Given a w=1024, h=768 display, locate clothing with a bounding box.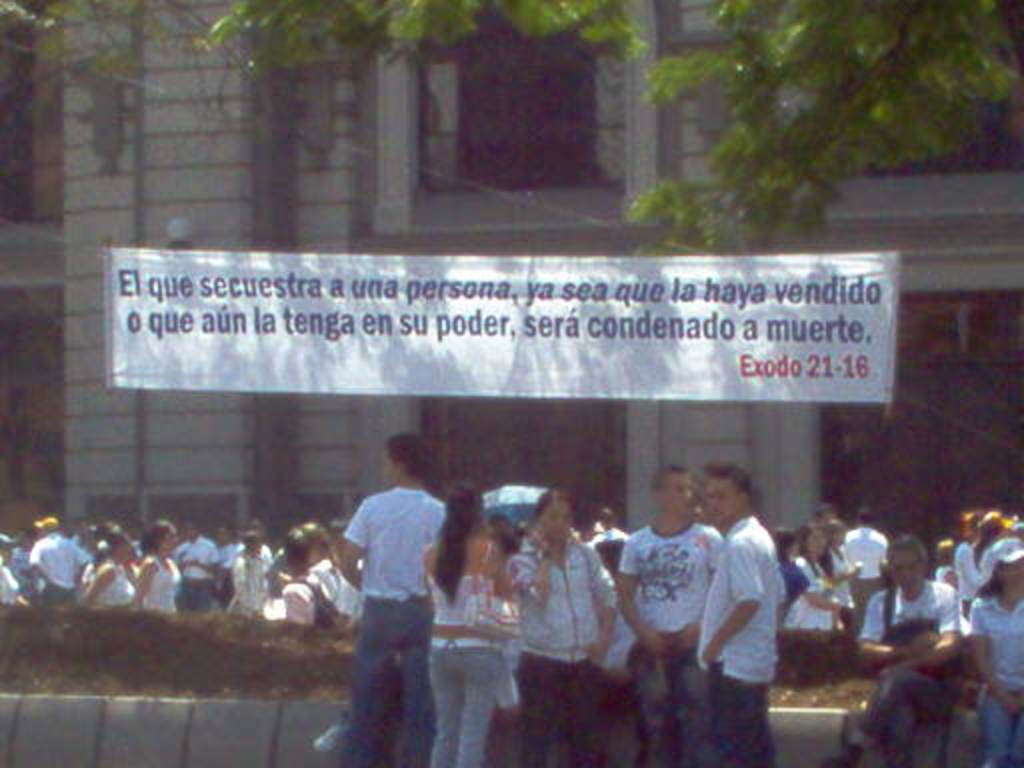
Located: 968 588 1022 766.
